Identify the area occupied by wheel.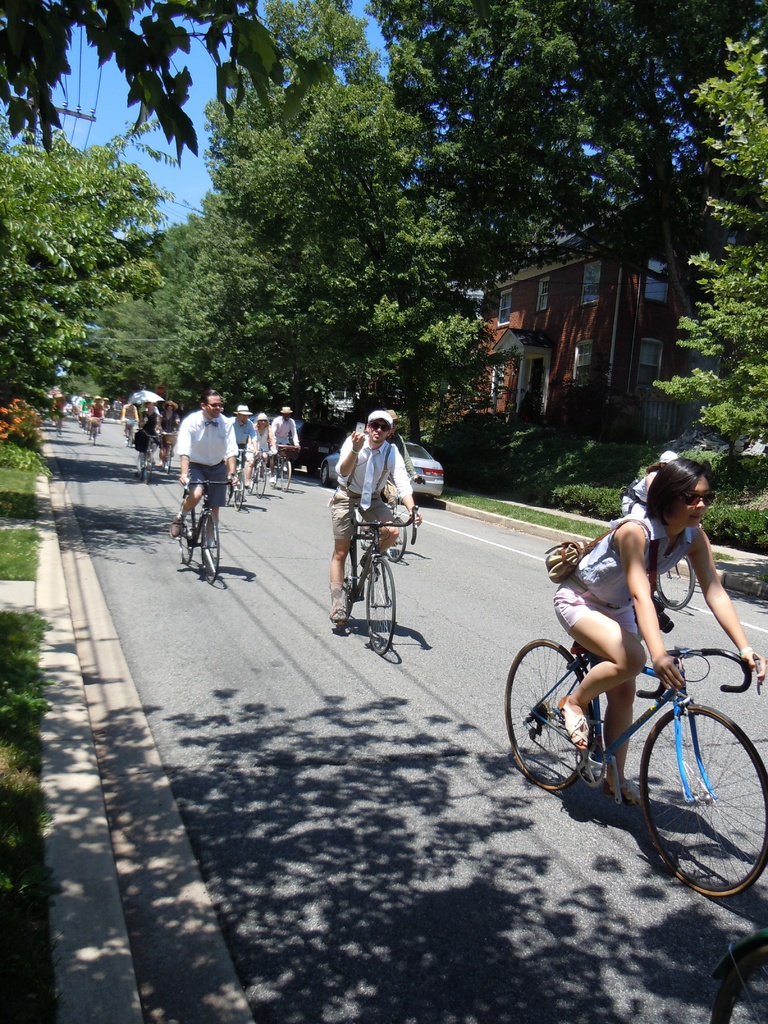
Area: [x1=54, y1=426, x2=58, y2=438].
